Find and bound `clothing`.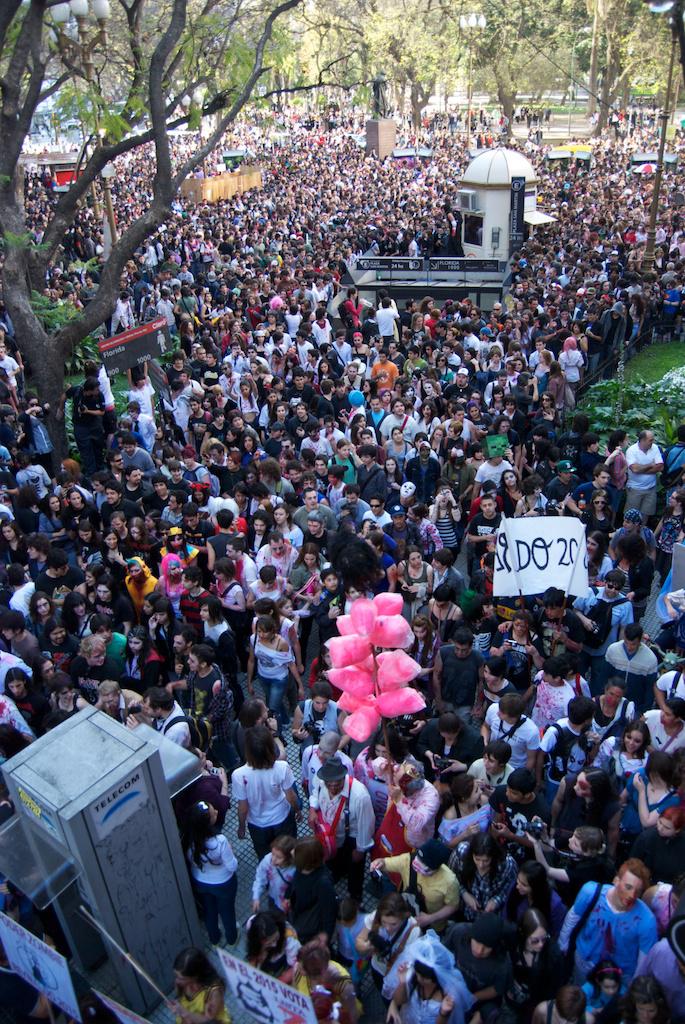
Bound: (x1=419, y1=595, x2=476, y2=636).
